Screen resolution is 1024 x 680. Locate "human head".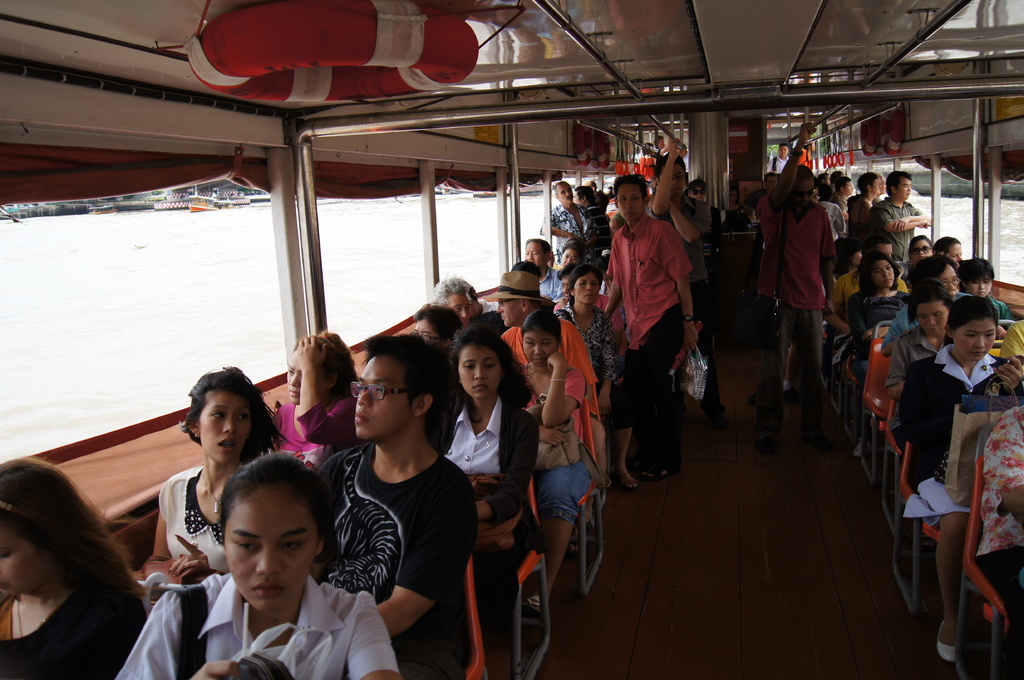
354:330:456:445.
